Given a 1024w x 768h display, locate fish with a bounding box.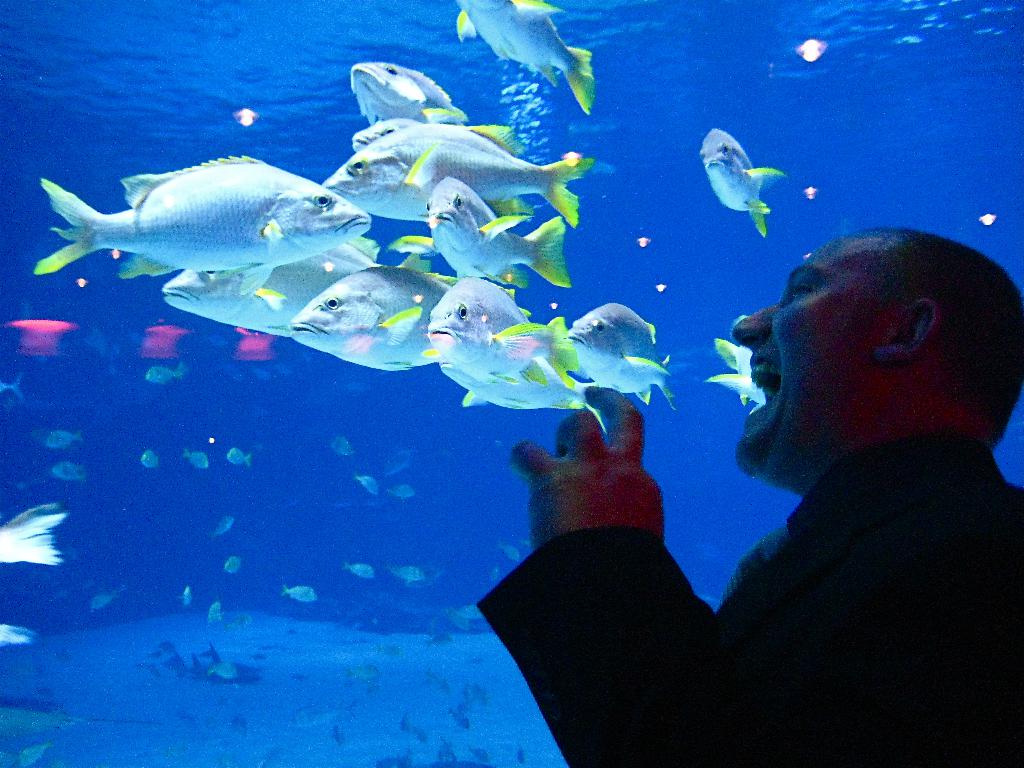
Located: 353 115 531 222.
